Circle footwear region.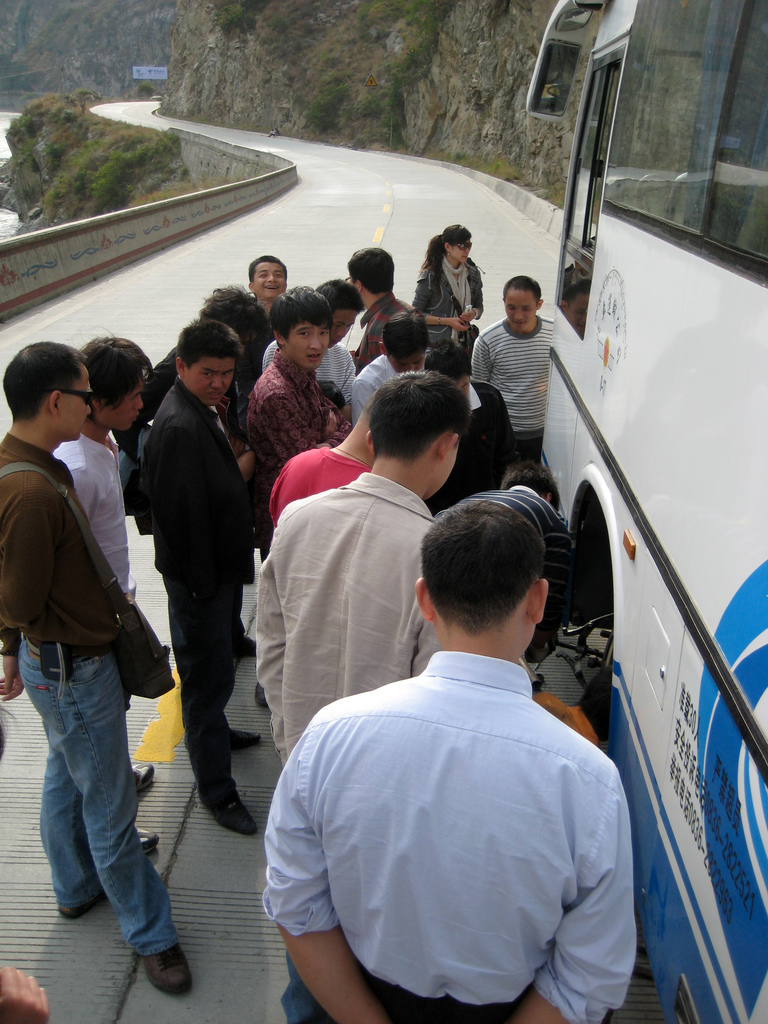
Region: region(195, 791, 263, 833).
